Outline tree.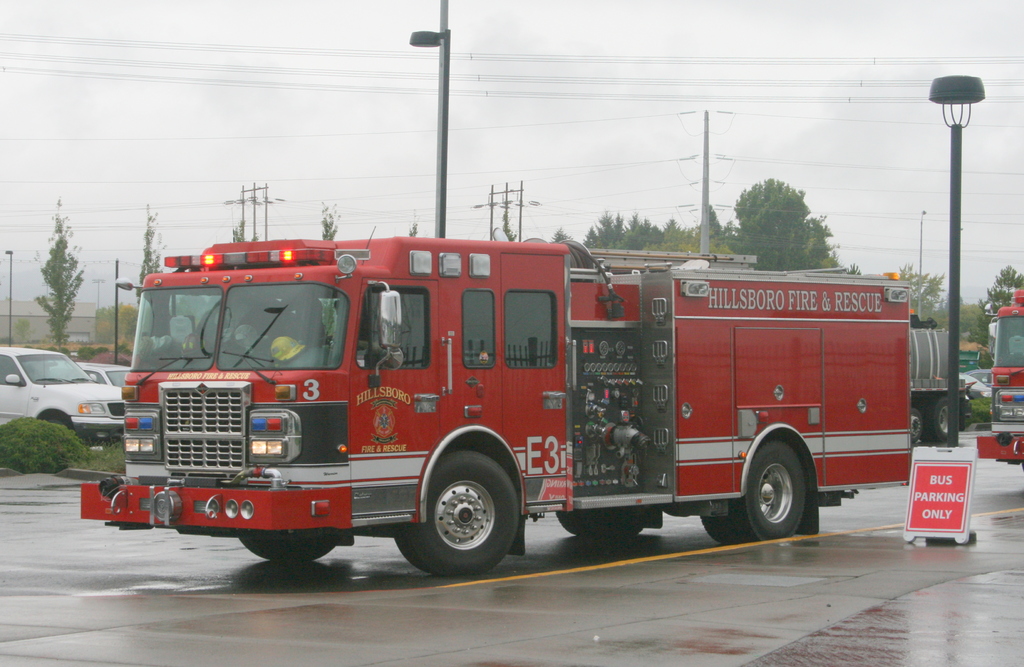
Outline: {"left": 227, "top": 218, "right": 255, "bottom": 243}.
